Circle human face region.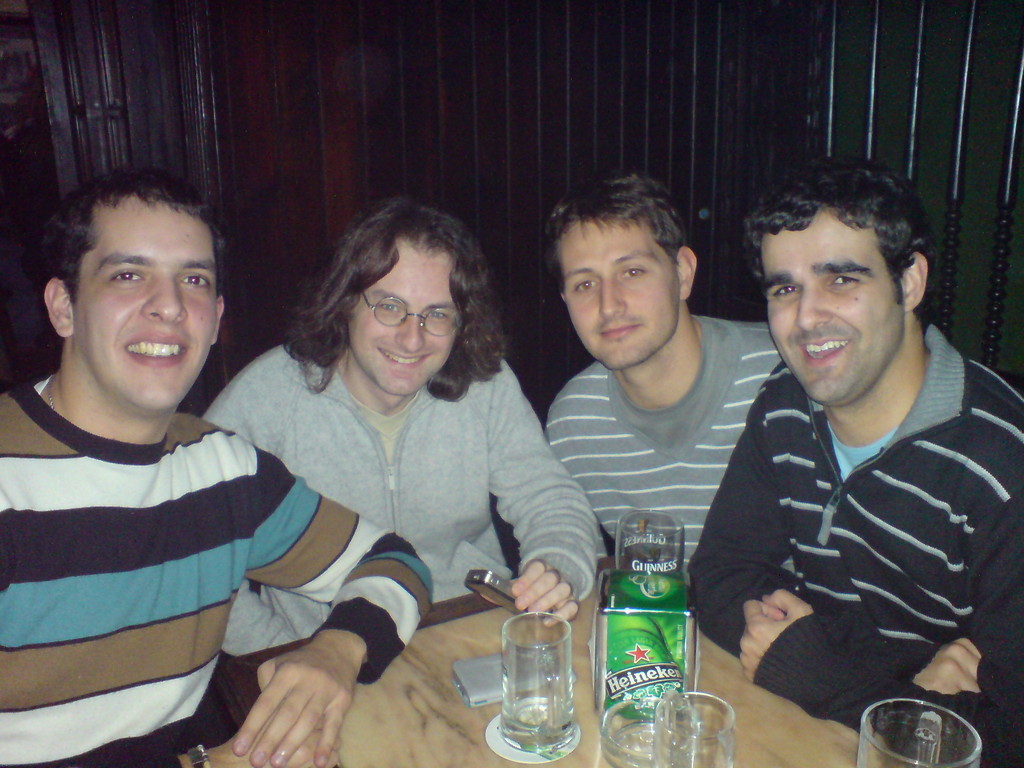
Region: bbox(72, 193, 214, 421).
